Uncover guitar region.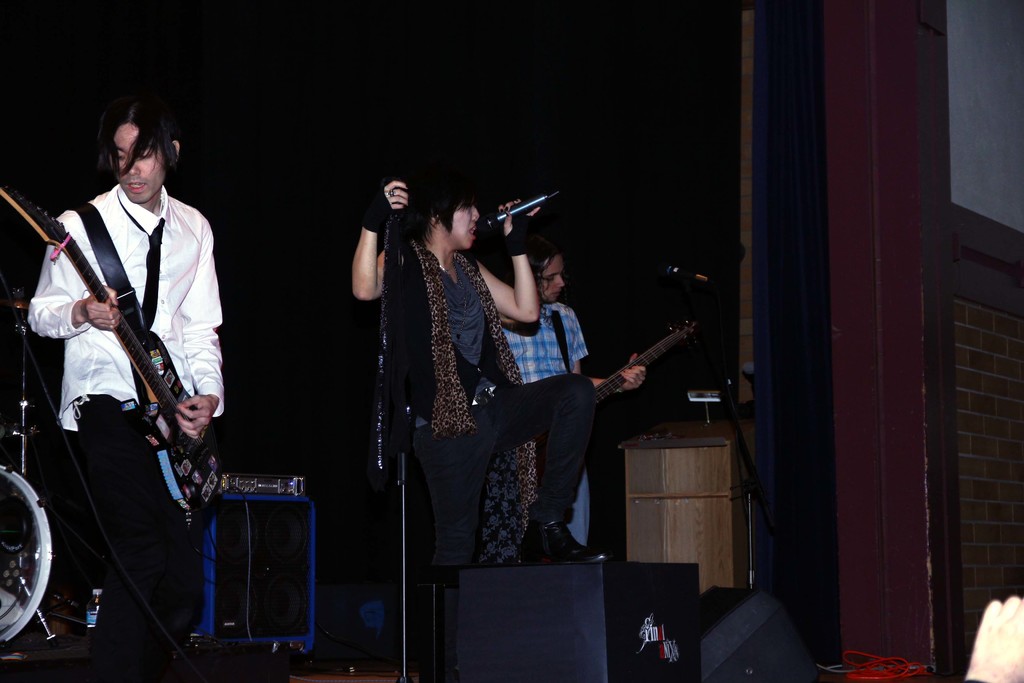
Uncovered: bbox=(40, 231, 216, 461).
